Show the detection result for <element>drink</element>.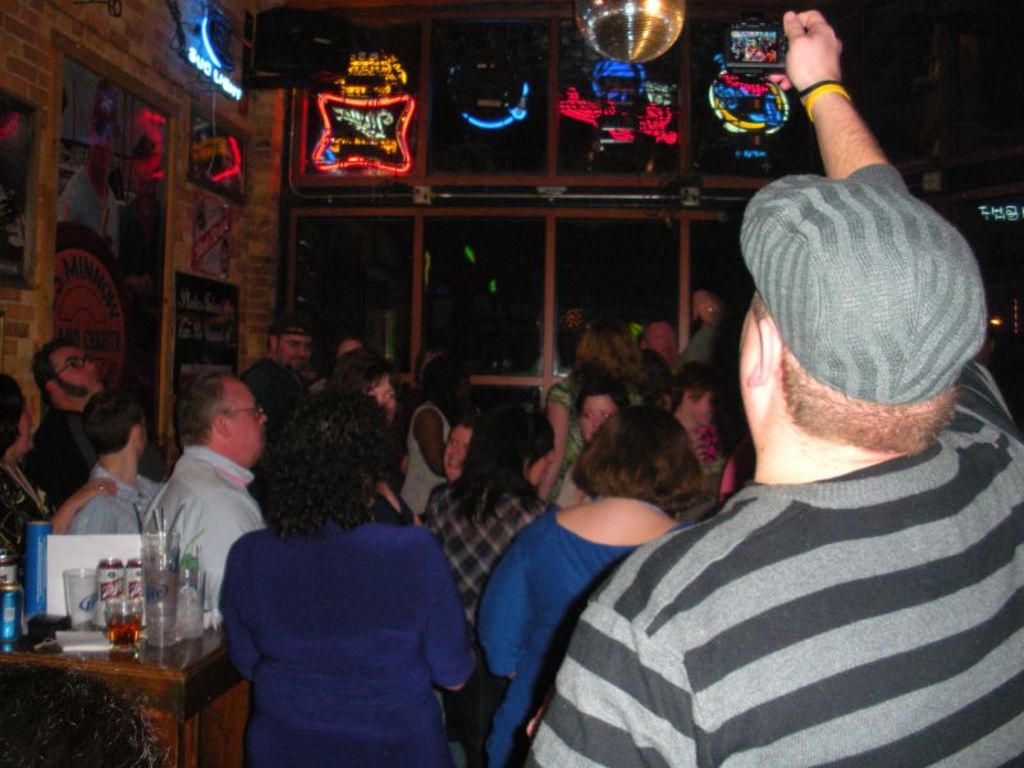
173 577 212 644.
